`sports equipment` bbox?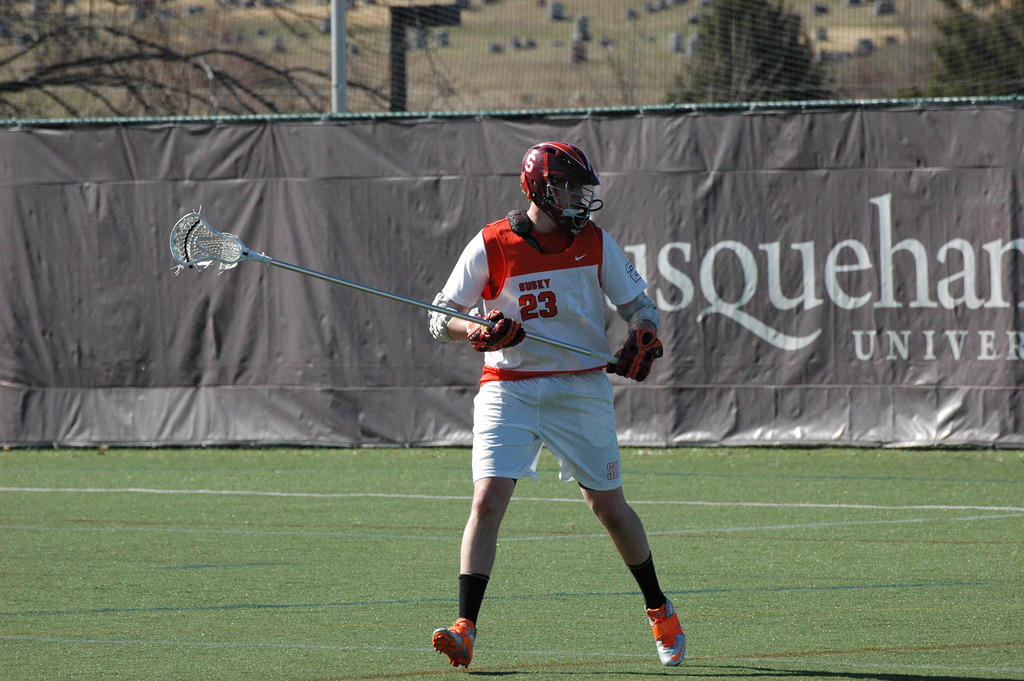
region(603, 330, 664, 379)
